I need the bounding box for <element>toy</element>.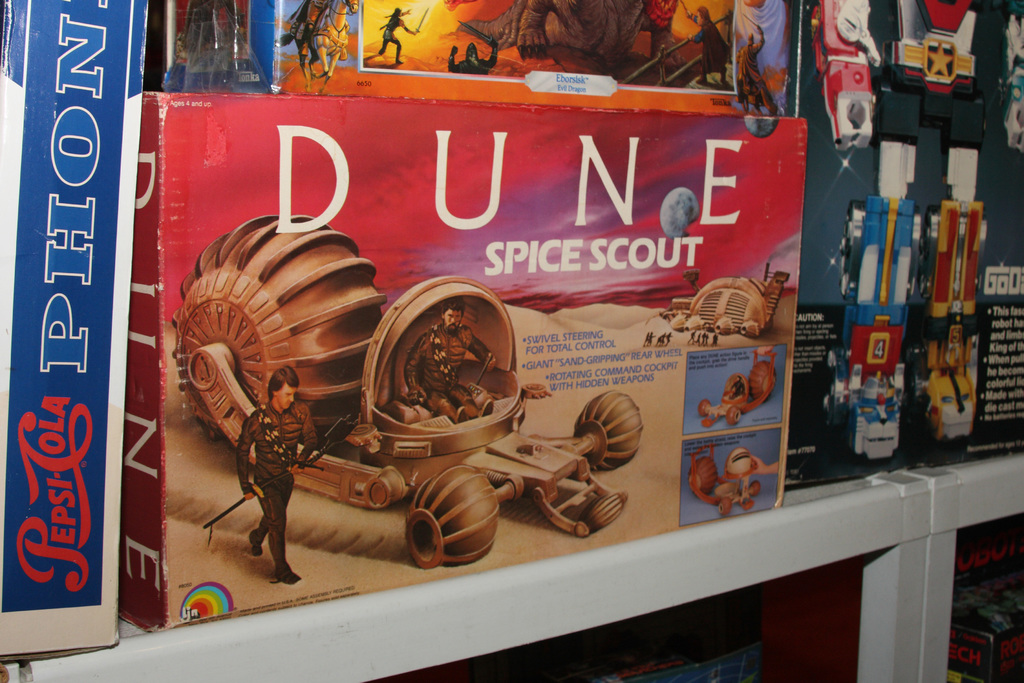
Here it is: <bbox>159, 213, 652, 573</bbox>.
